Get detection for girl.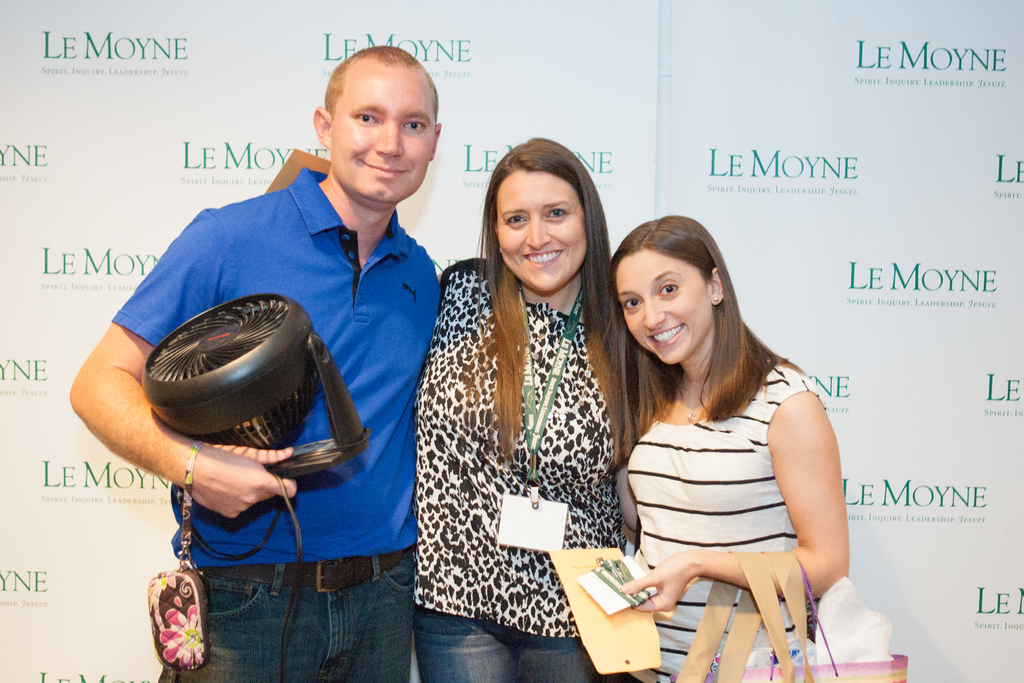
Detection: box(417, 138, 645, 682).
